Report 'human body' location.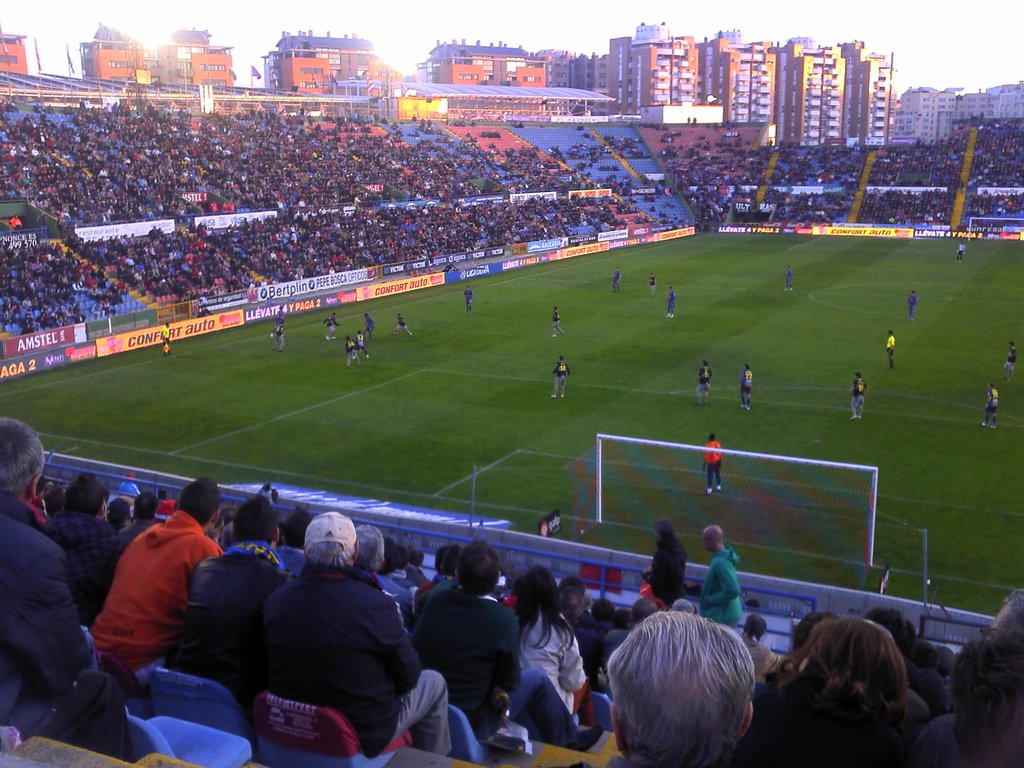
Report: select_region(575, 586, 596, 628).
